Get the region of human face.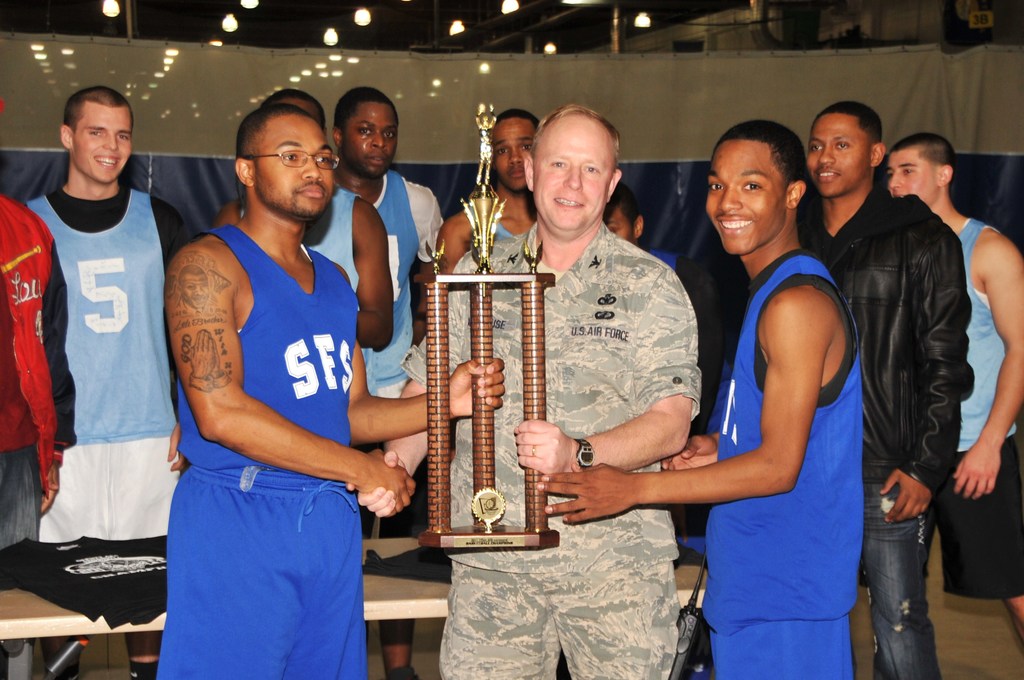
[72, 111, 134, 184].
